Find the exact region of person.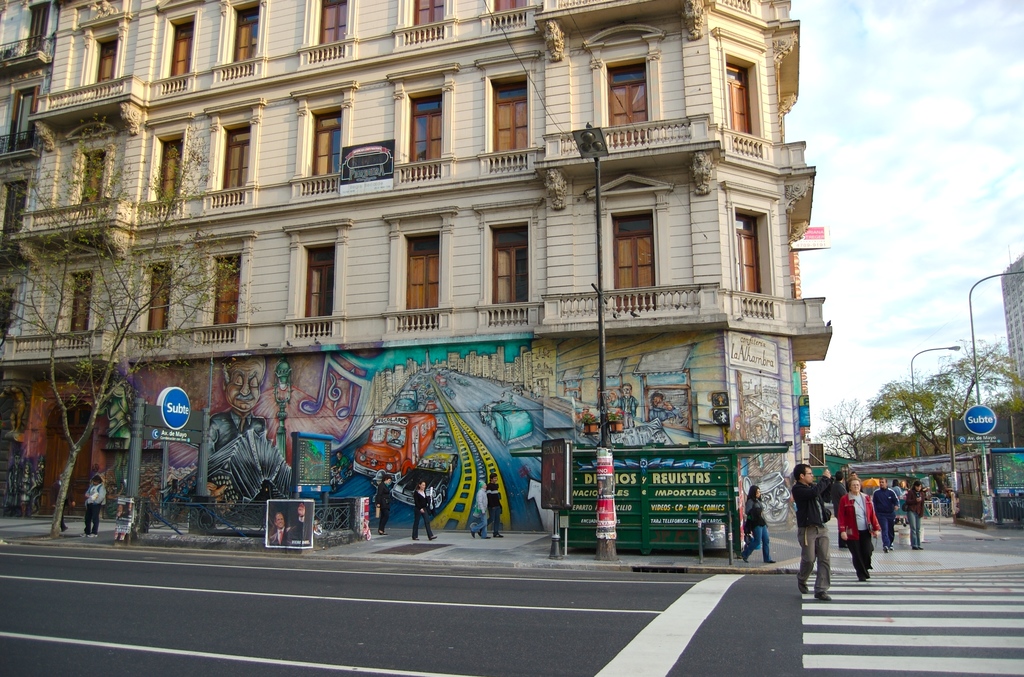
Exact region: region(410, 475, 427, 546).
